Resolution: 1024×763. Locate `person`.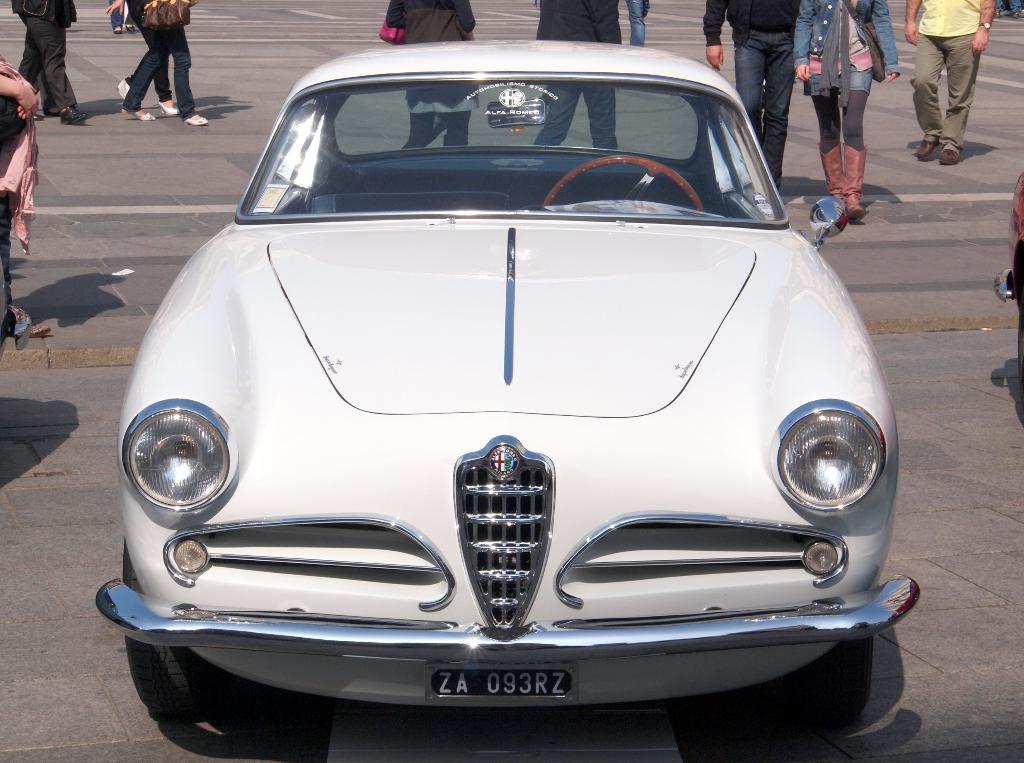
698, 0, 803, 206.
